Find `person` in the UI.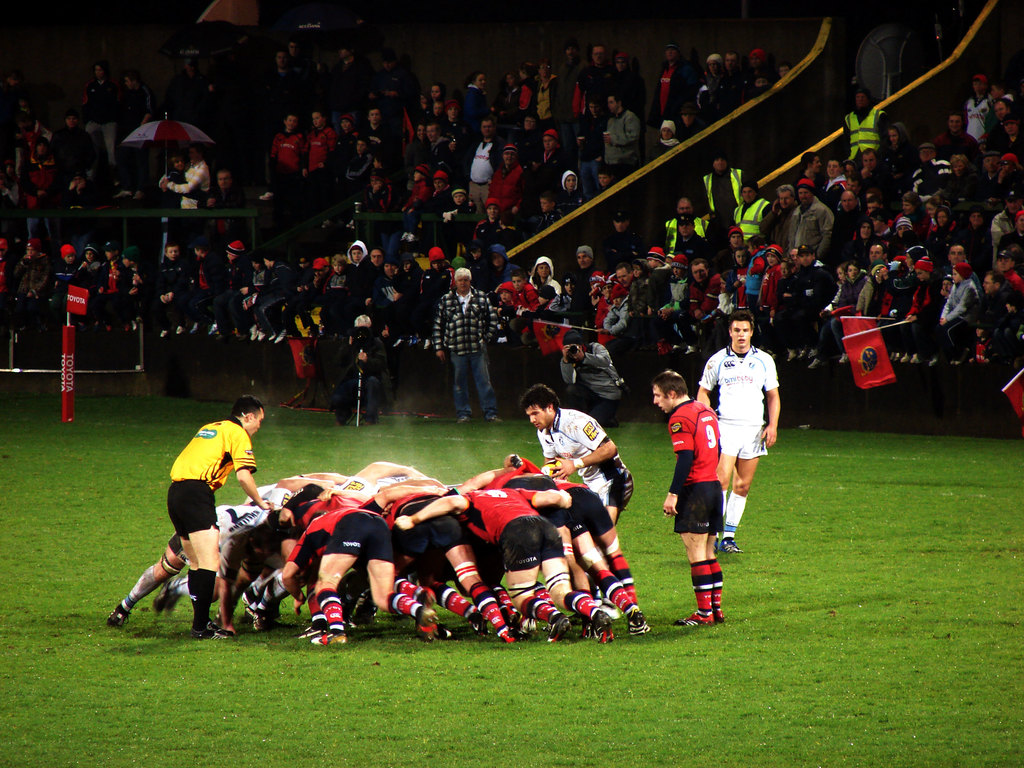
UI element at [426,259,516,428].
